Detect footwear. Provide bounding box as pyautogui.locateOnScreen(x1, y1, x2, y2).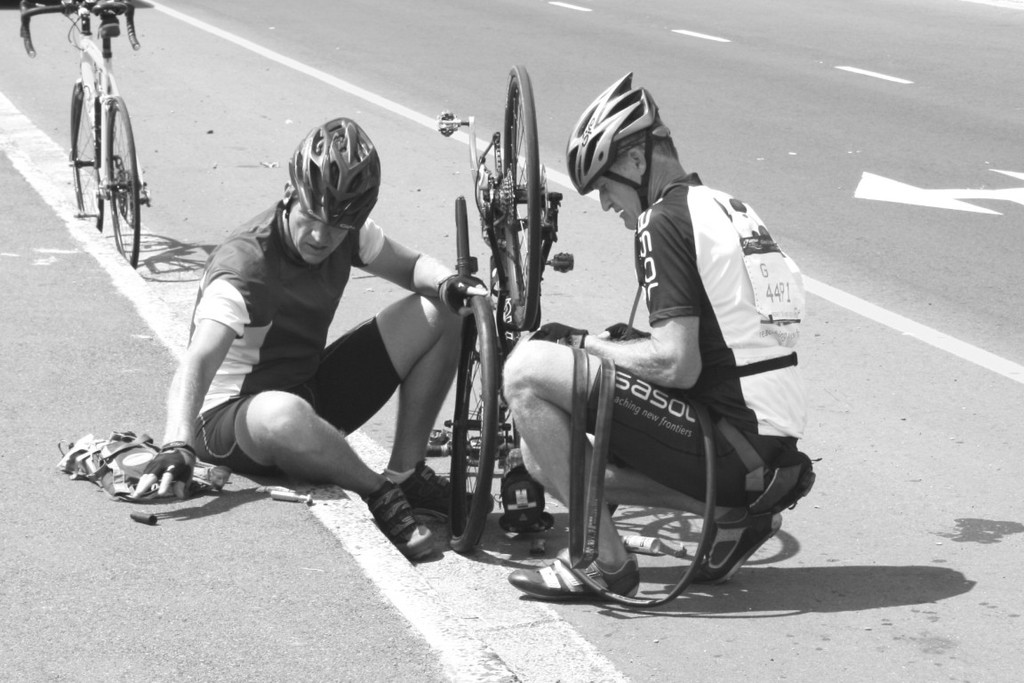
pyautogui.locateOnScreen(393, 457, 488, 526).
